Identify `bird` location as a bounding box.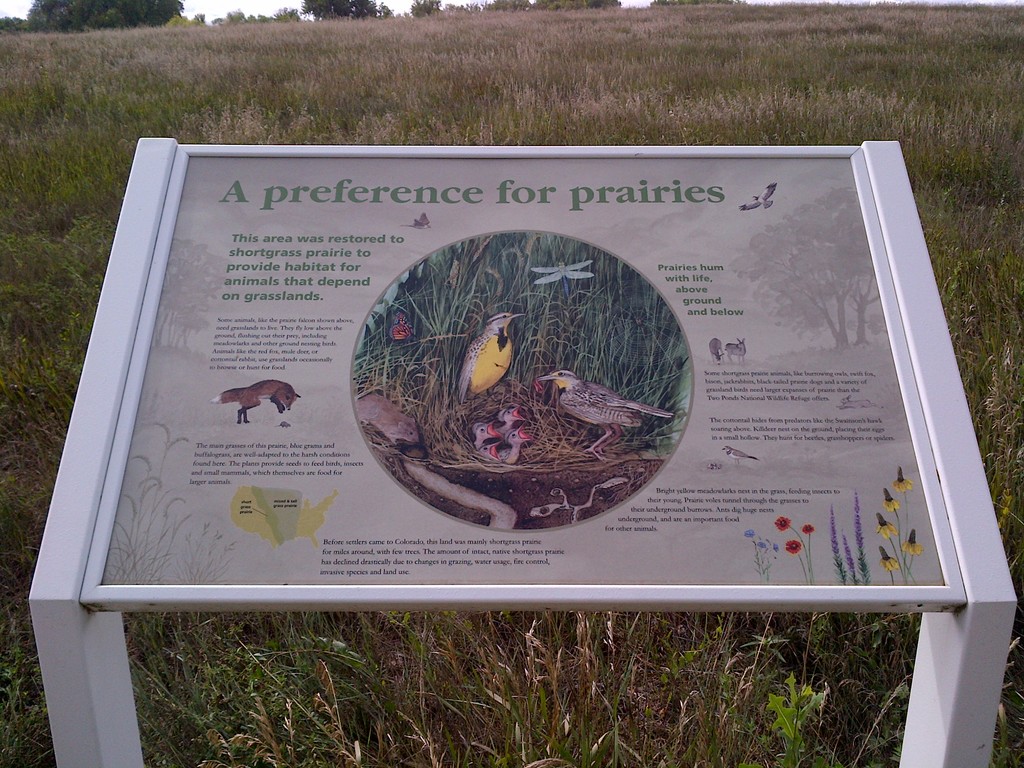
bbox=[403, 208, 429, 232].
